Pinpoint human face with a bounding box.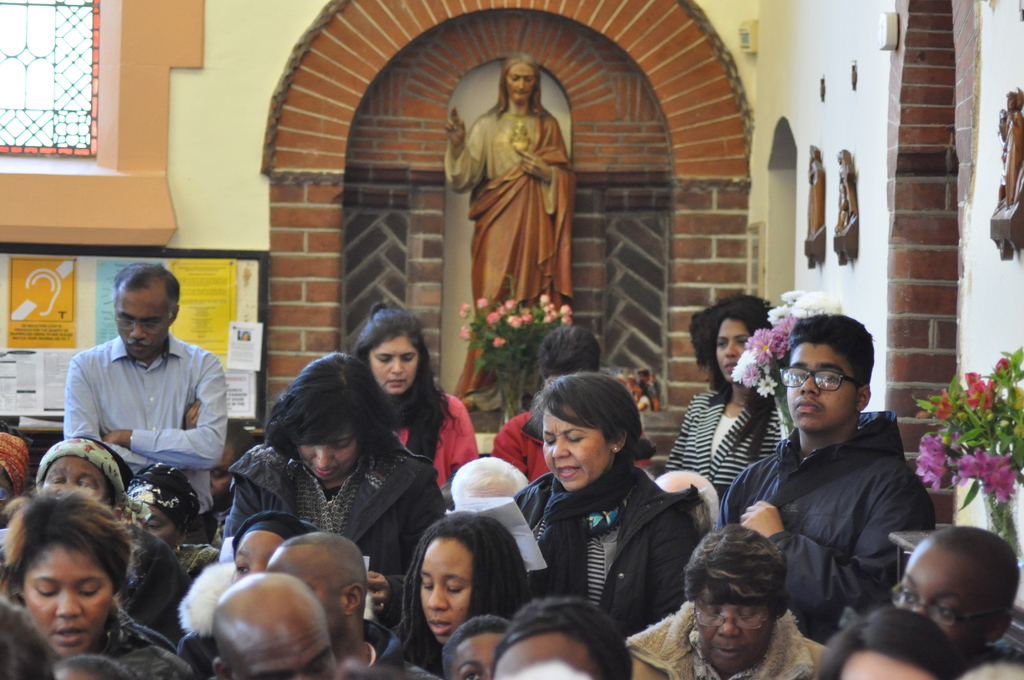
l=493, t=629, r=619, b=679.
